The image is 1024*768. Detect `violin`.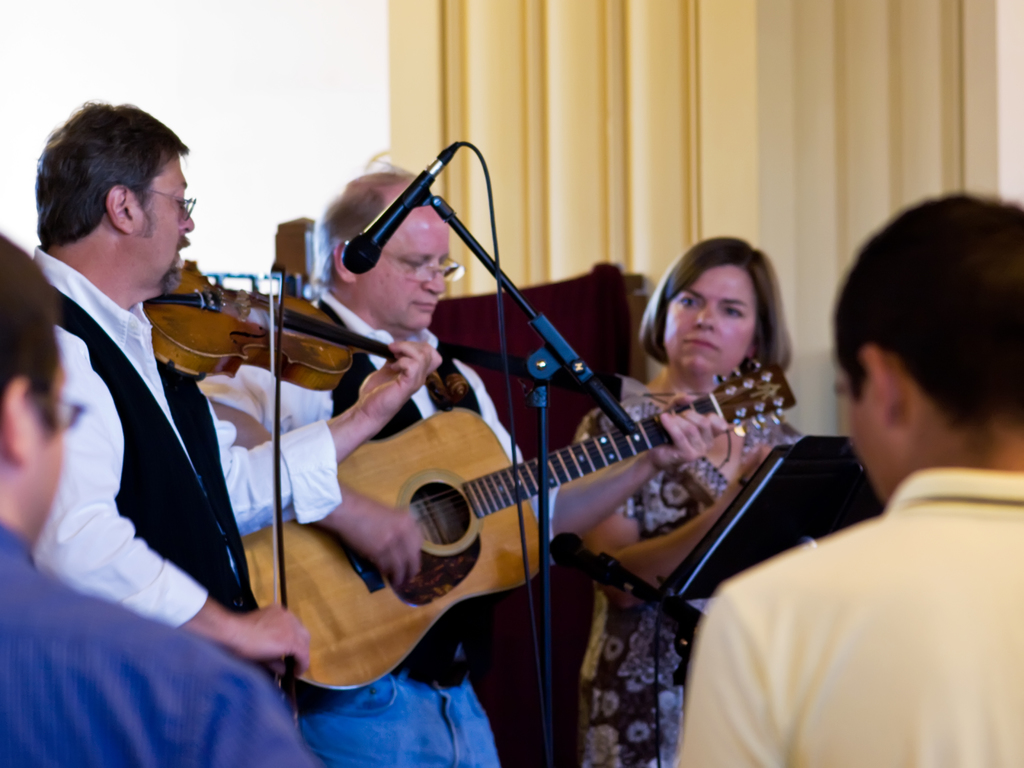
Detection: crop(134, 250, 471, 726).
